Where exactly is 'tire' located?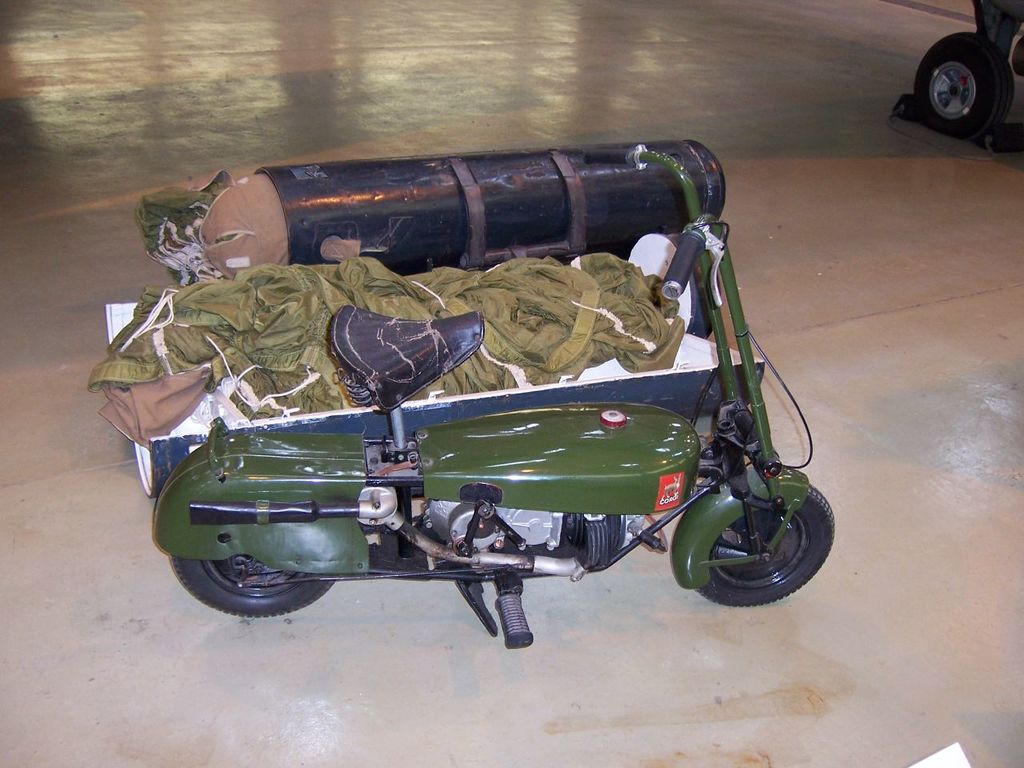
Its bounding box is <bbox>694, 485, 834, 609</bbox>.
